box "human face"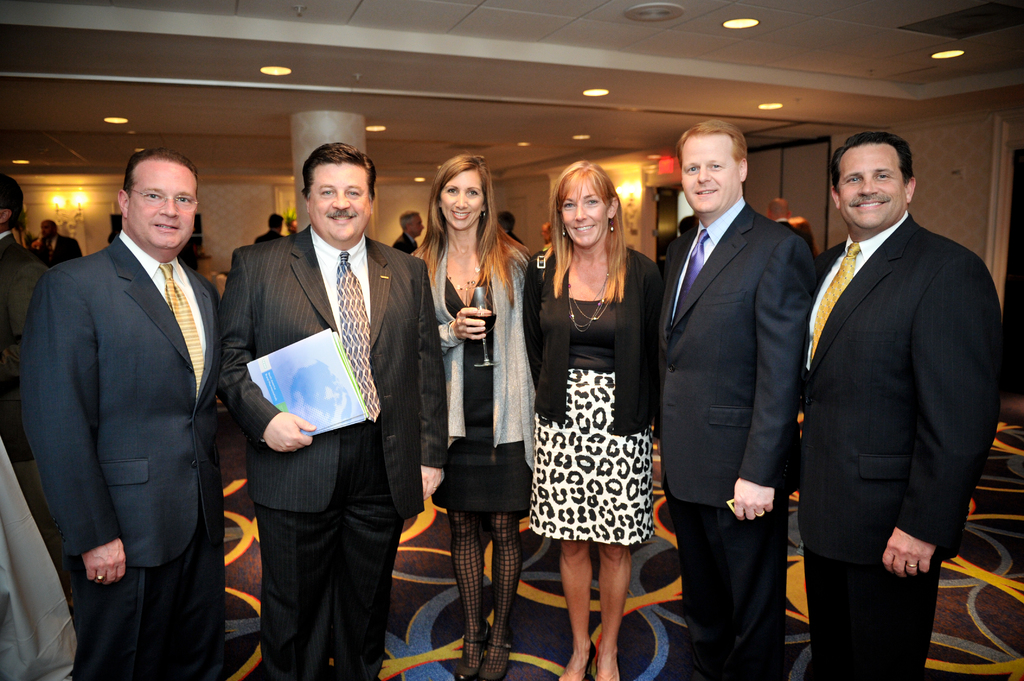
left=440, top=170, right=485, bottom=231
